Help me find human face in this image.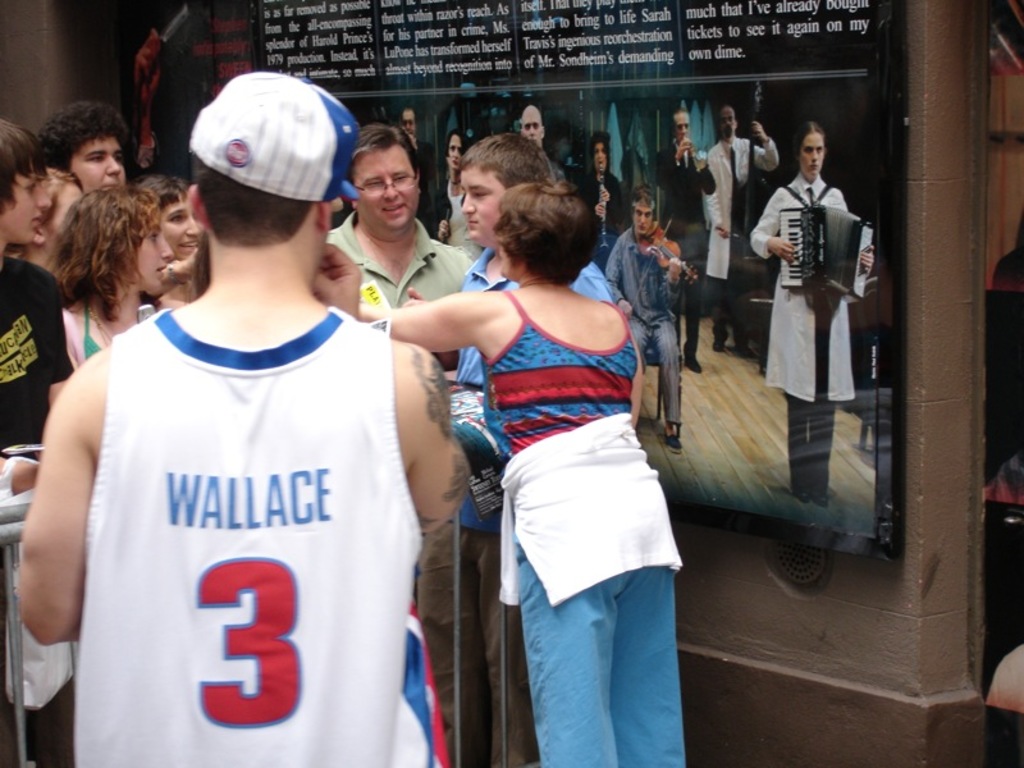
Found it: (x1=462, y1=164, x2=506, y2=252).
